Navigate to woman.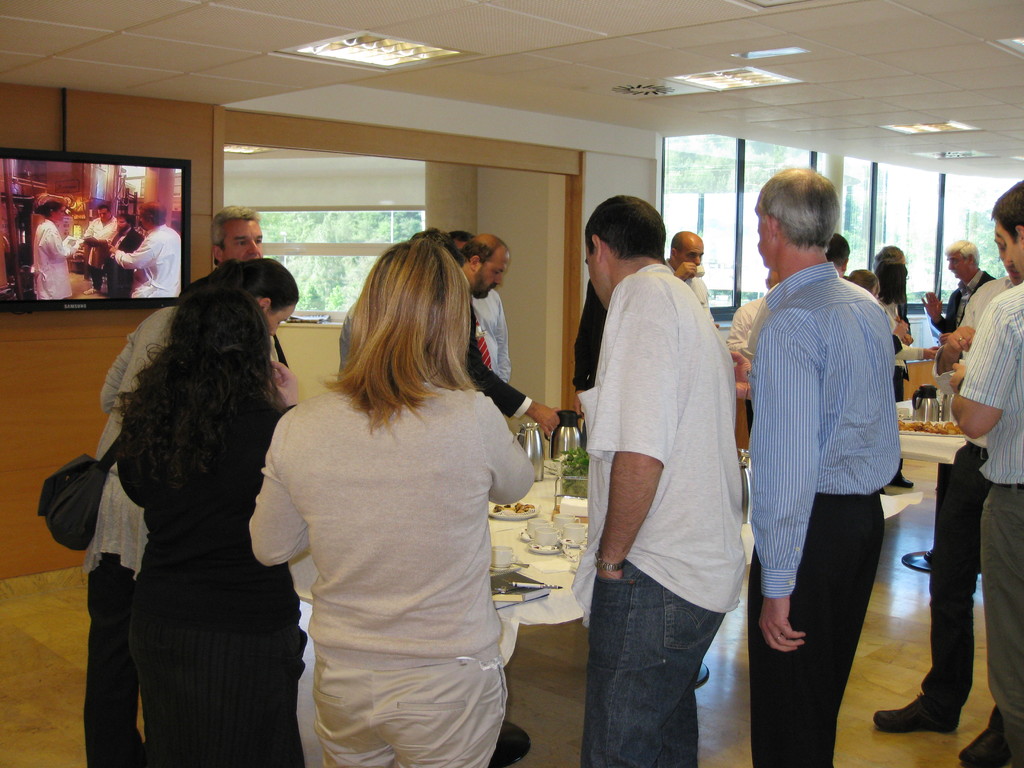
Navigation target: 118:287:304:767.
